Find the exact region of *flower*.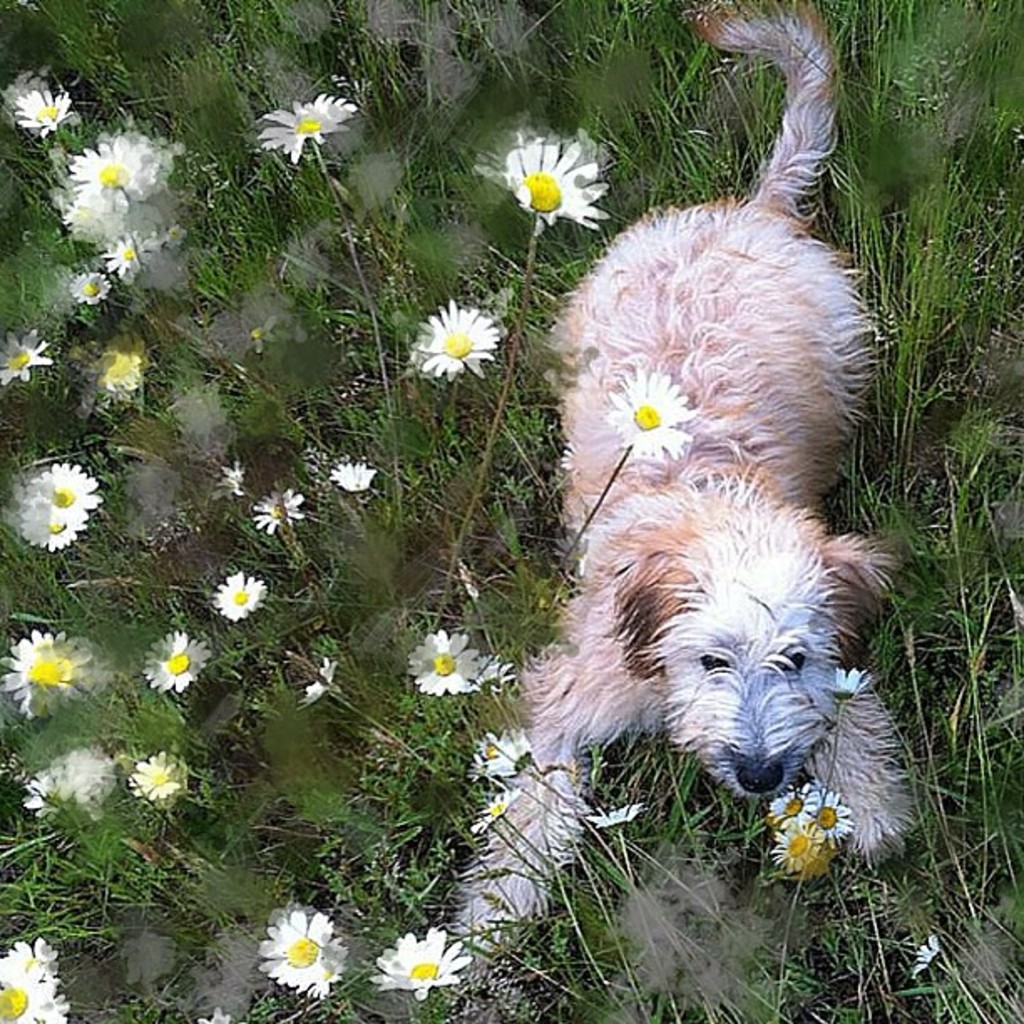
Exact region: x1=0, y1=624, x2=114, y2=724.
